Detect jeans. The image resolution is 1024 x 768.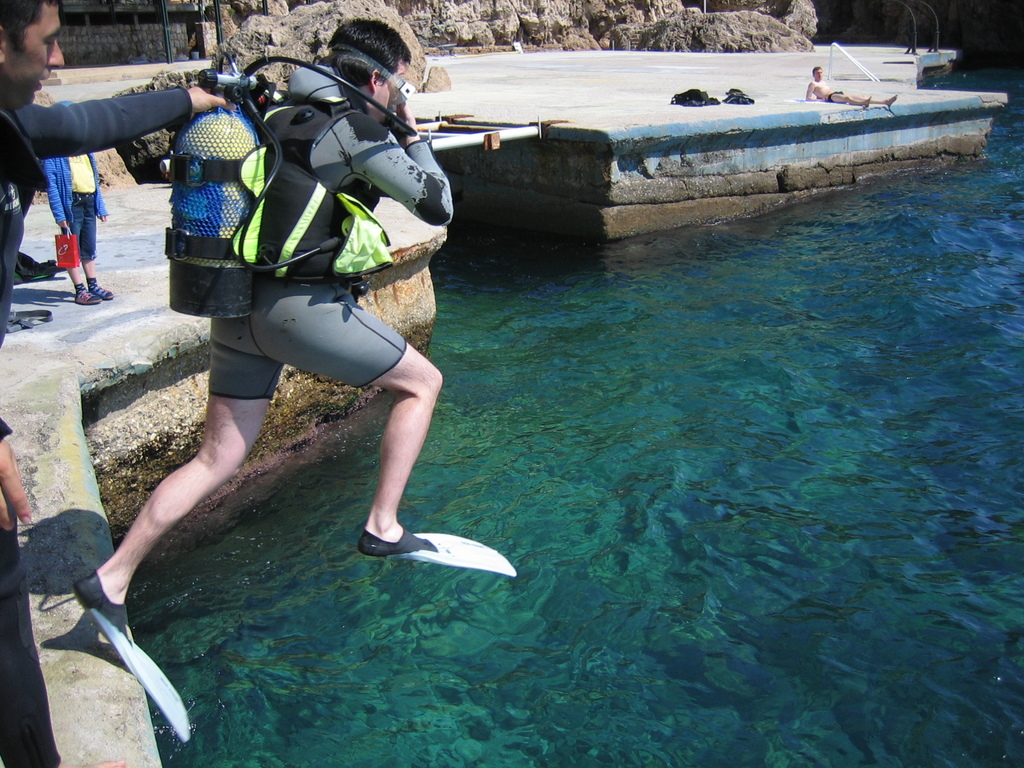
x1=64 y1=187 x2=100 y2=262.
